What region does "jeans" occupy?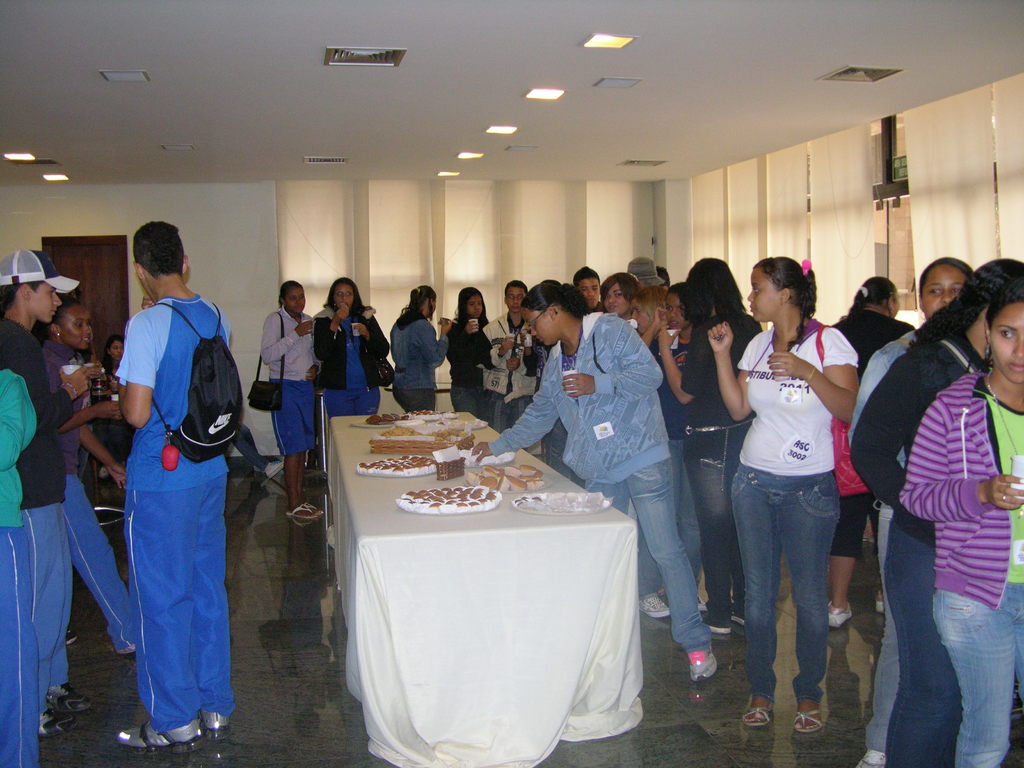
449/386/481/414.
